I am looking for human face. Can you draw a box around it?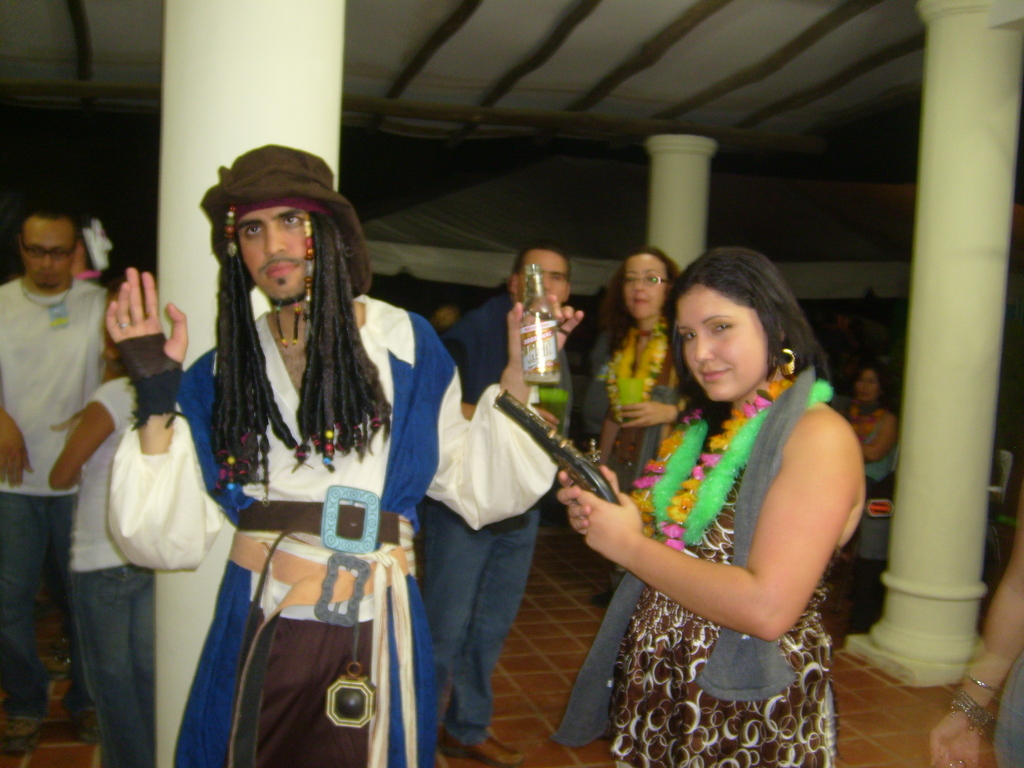
Sure, the bounding box is crop(22, 220, 80, 288).
